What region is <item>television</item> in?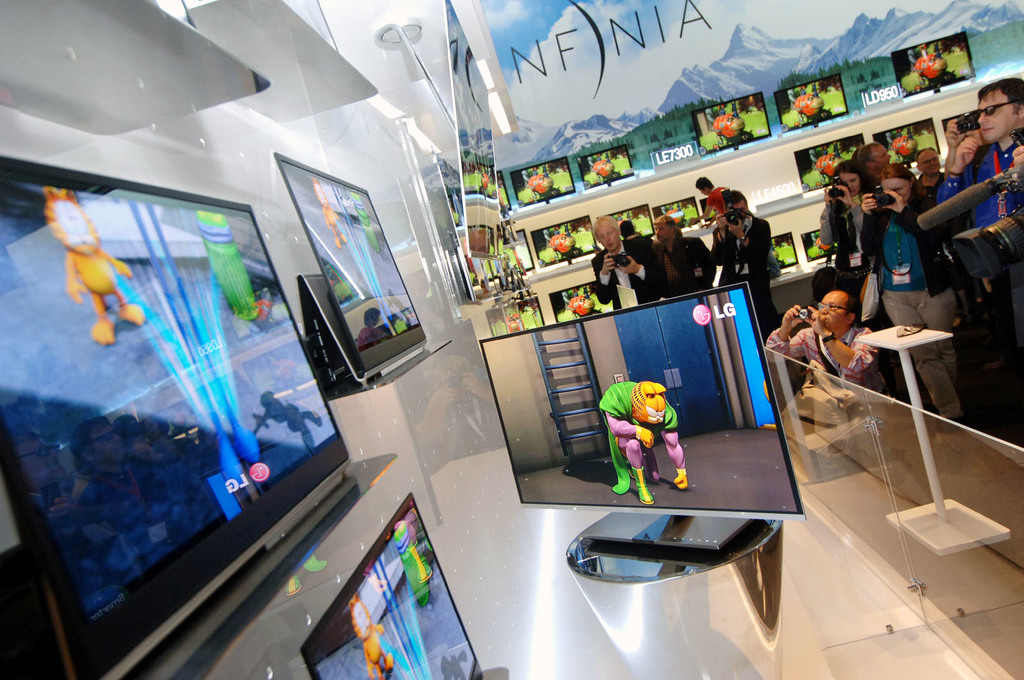
<region>795, 134, 872, 192</region>.
